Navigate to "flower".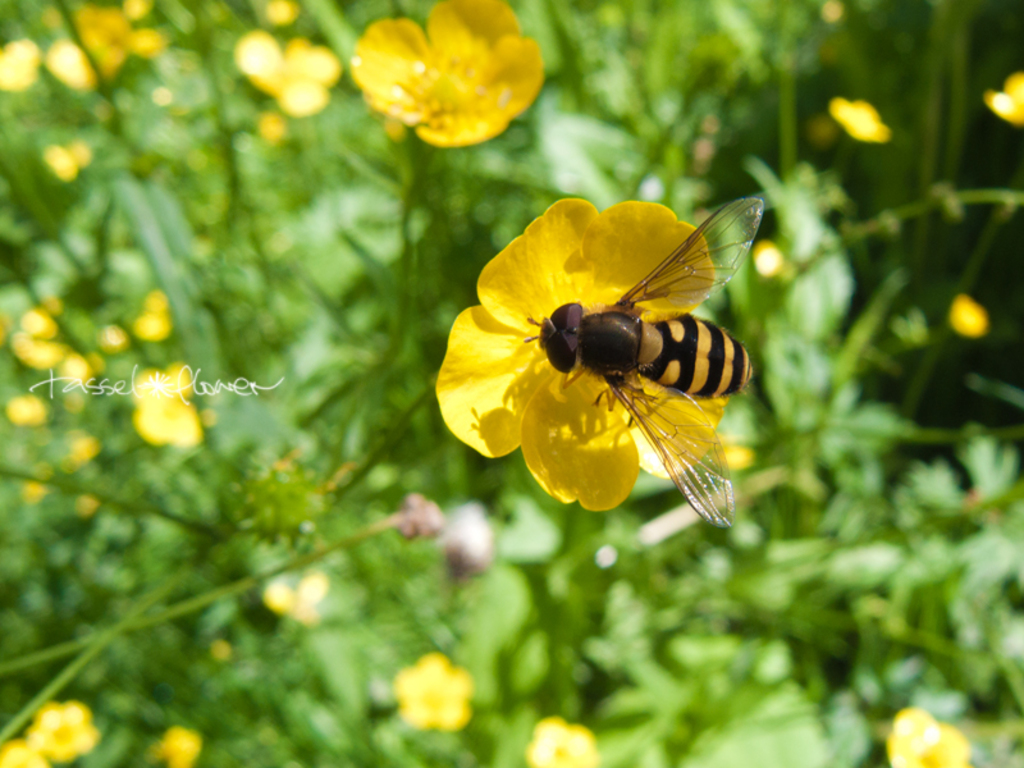
Navigation target: BBox(433, 504, 494, 577).
